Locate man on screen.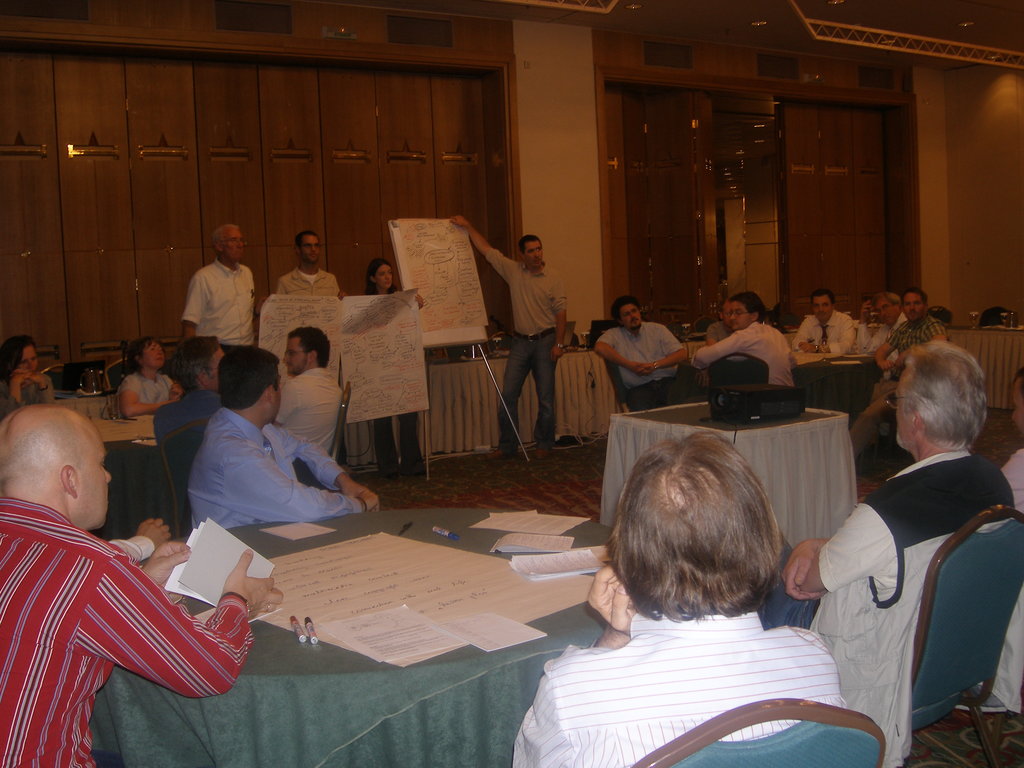
On screen at l=442, t=217, r=566, b=471.
